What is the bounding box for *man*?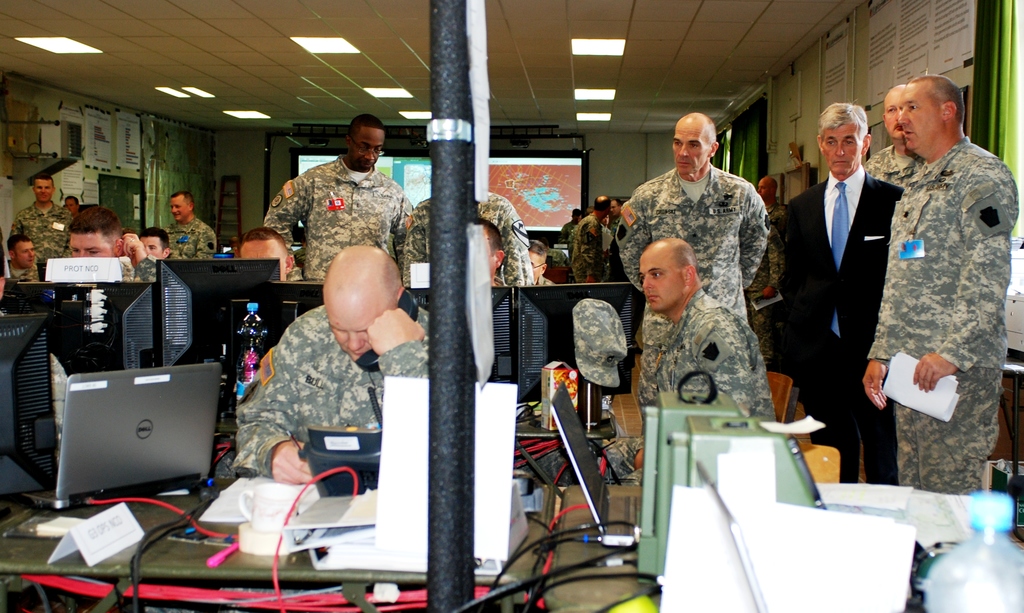
15,165,73,254.
